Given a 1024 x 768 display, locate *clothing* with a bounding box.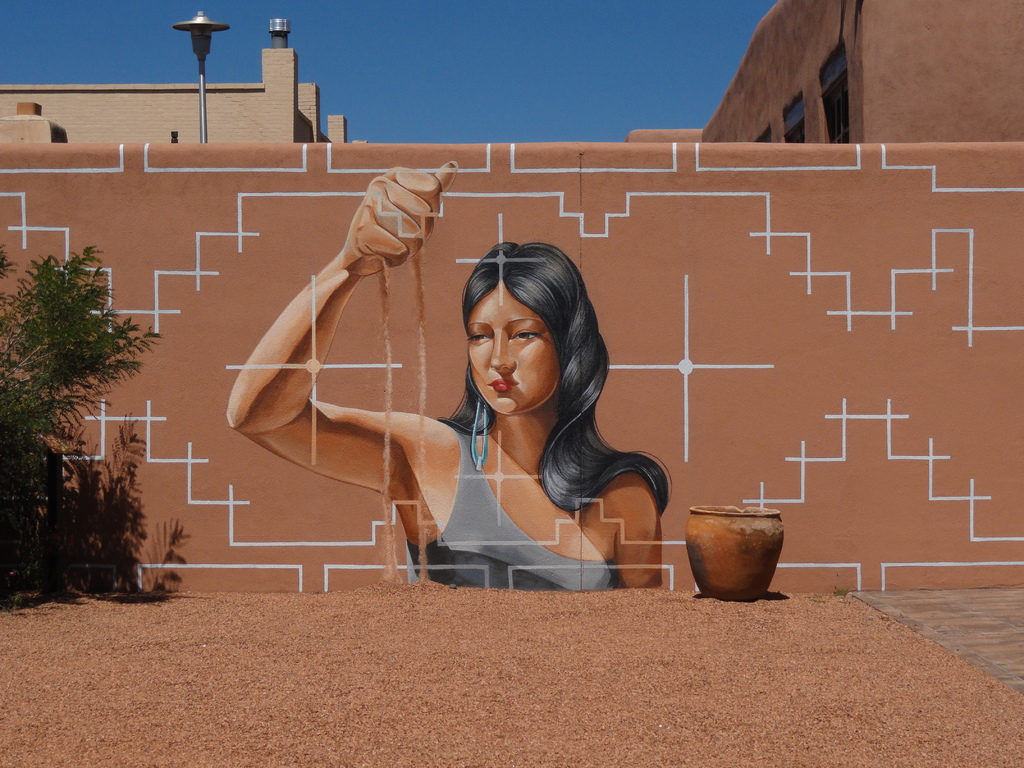
Located: {"x1": 406, "y1": 410, "x2": 615, "y2": 589}.
